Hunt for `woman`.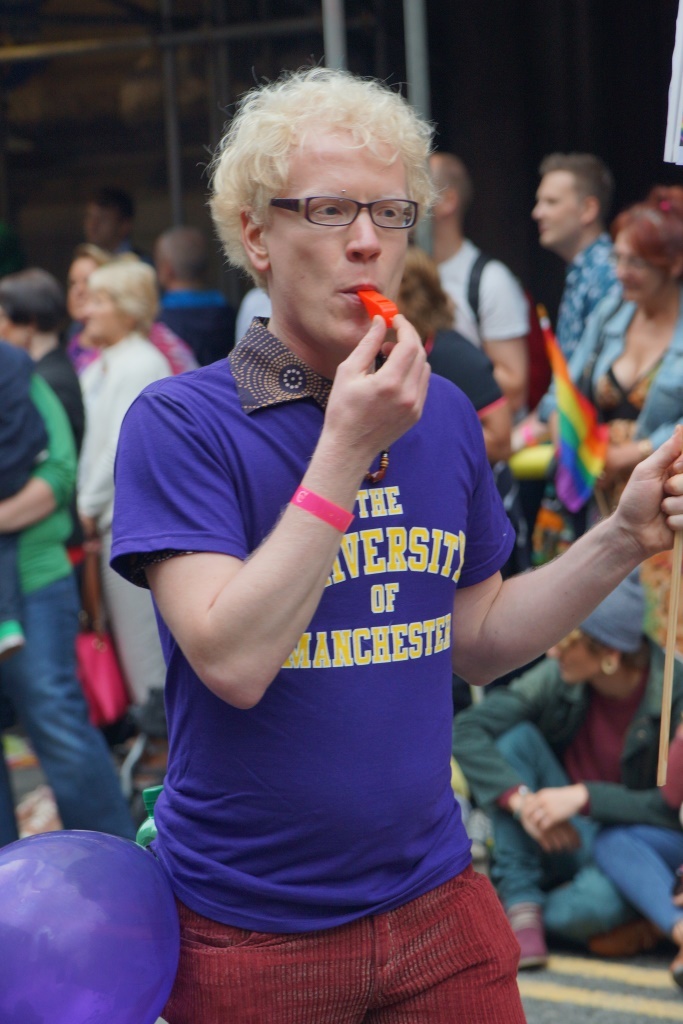
Hunted down at 537,182,682,531.
